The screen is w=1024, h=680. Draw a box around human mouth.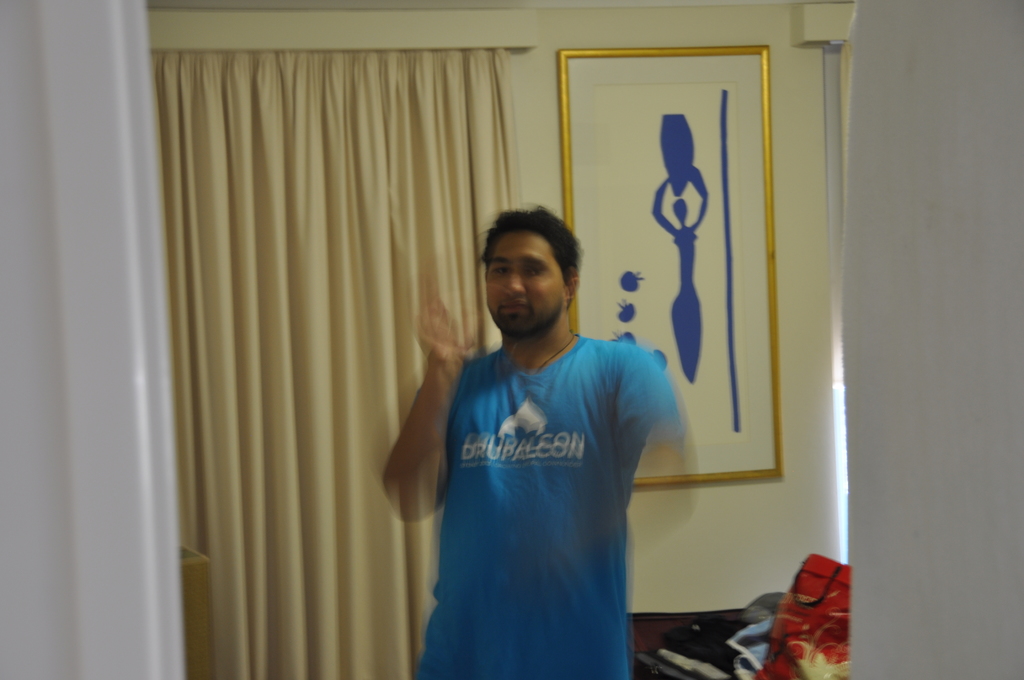
[498, 297, 525, 308].
